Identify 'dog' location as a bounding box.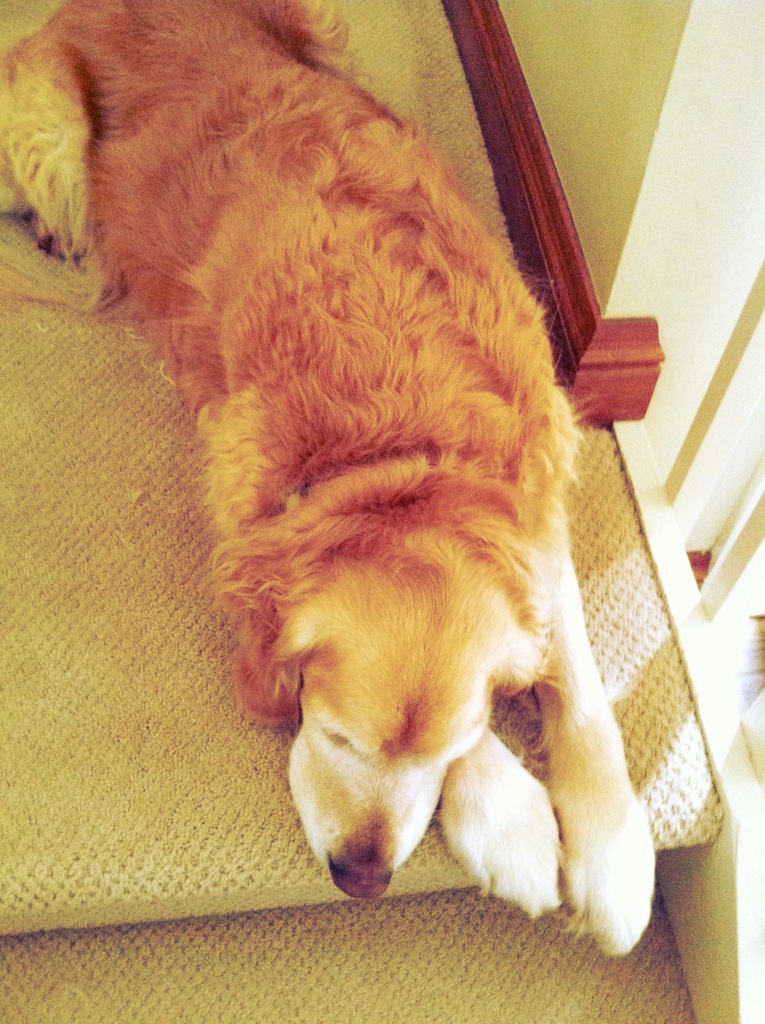
0:0:656:960.
